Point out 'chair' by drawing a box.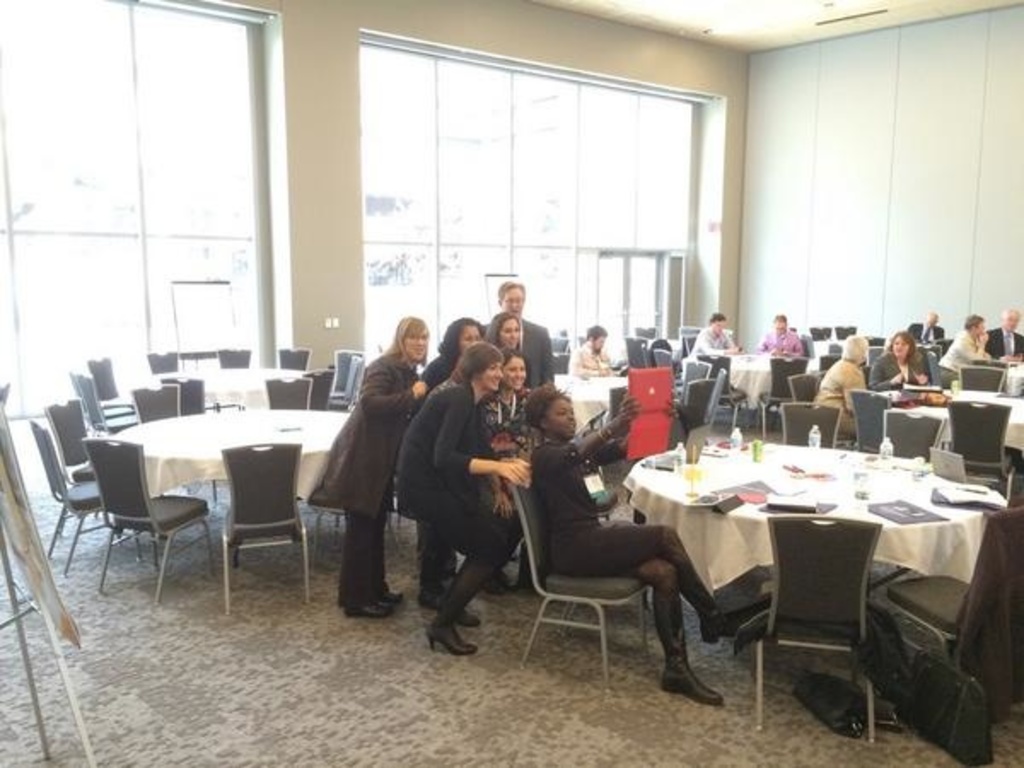
[left=817, top=353, right=838, bottom=372].
